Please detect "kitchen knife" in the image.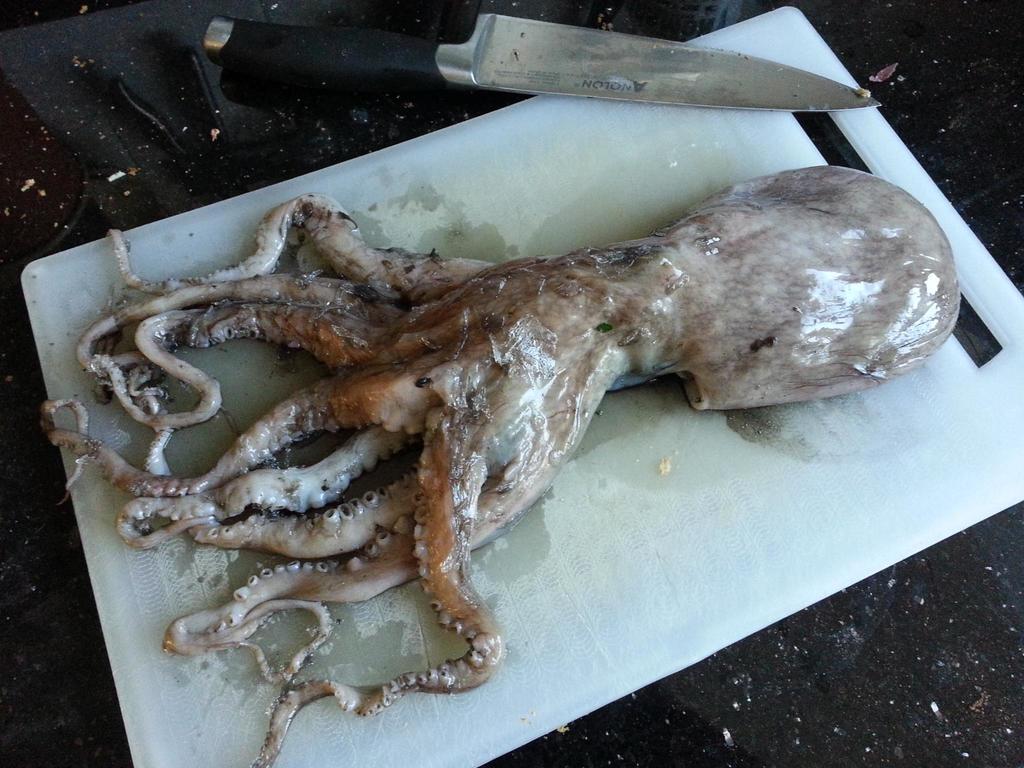
(x1=202, y1=5, x2=883, y2=113).
